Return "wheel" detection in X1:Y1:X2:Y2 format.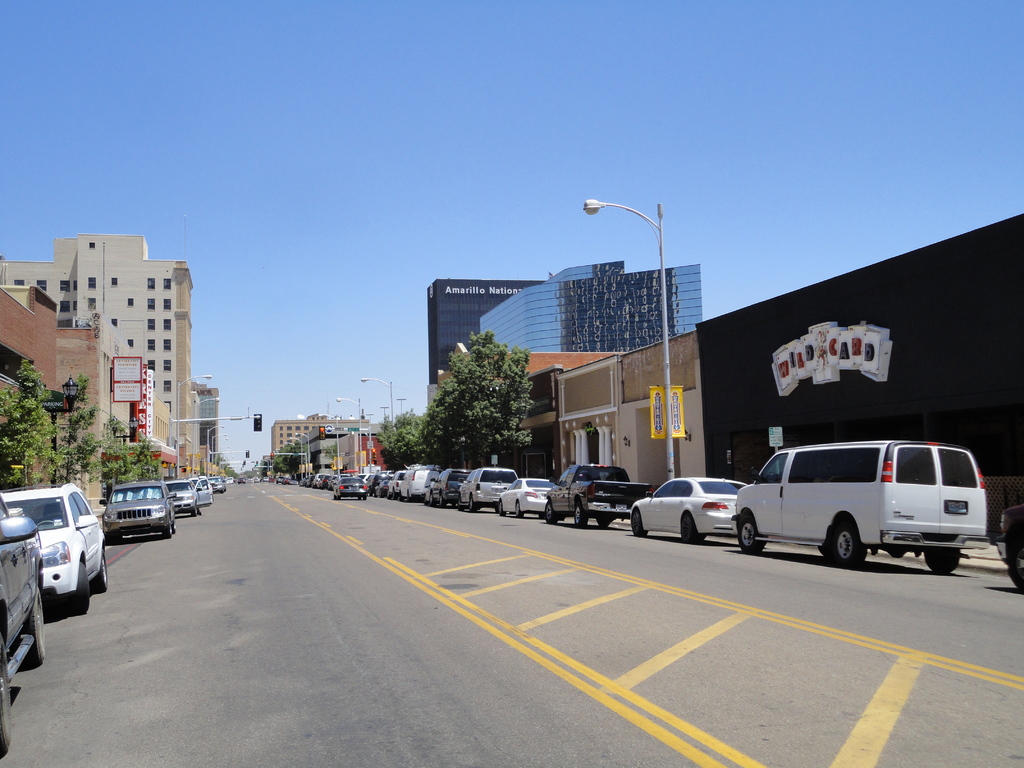
385:490:389:499.
